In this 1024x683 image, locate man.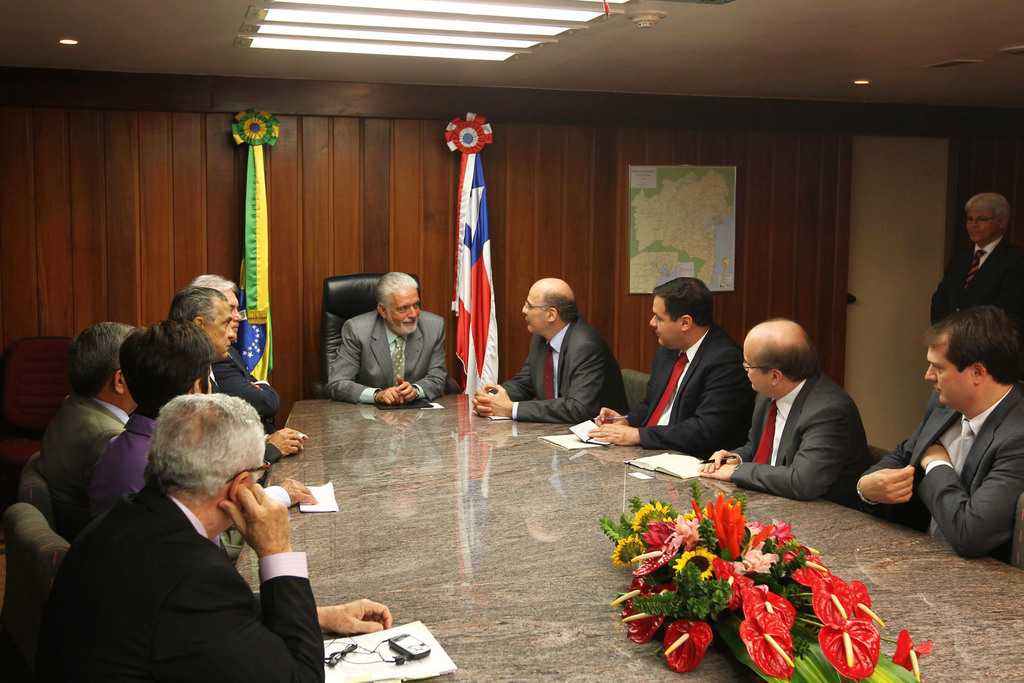
Bounding box: left=36, top=382, right=362, bottom=677.
